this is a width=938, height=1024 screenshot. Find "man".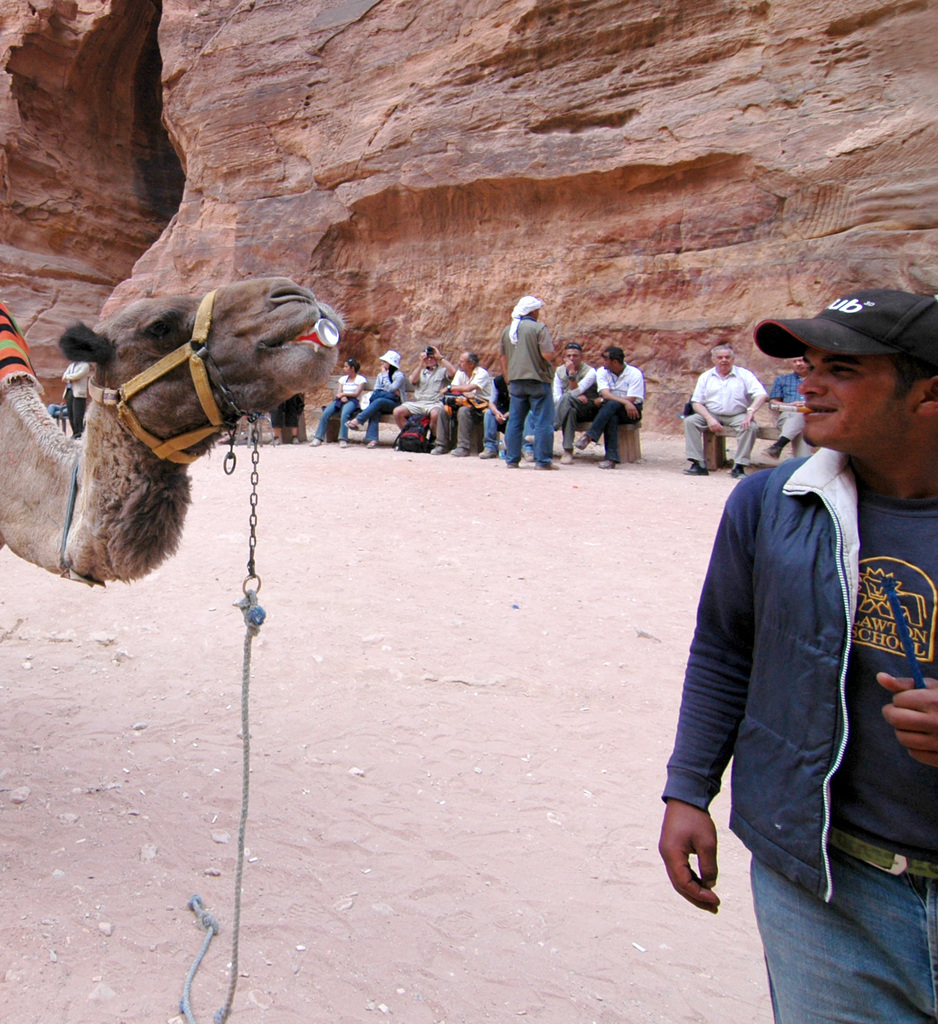
Bounding box: [left=501, top=299, right=556, bottom=470].
